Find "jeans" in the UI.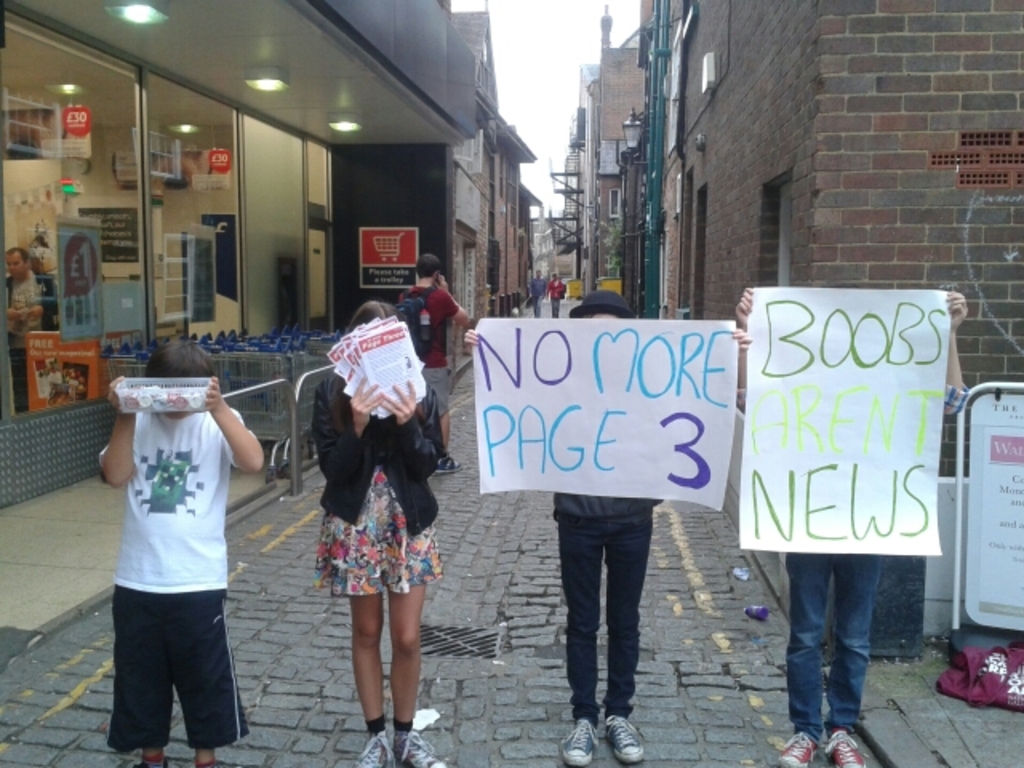
UI element at 774:547:898:755.
